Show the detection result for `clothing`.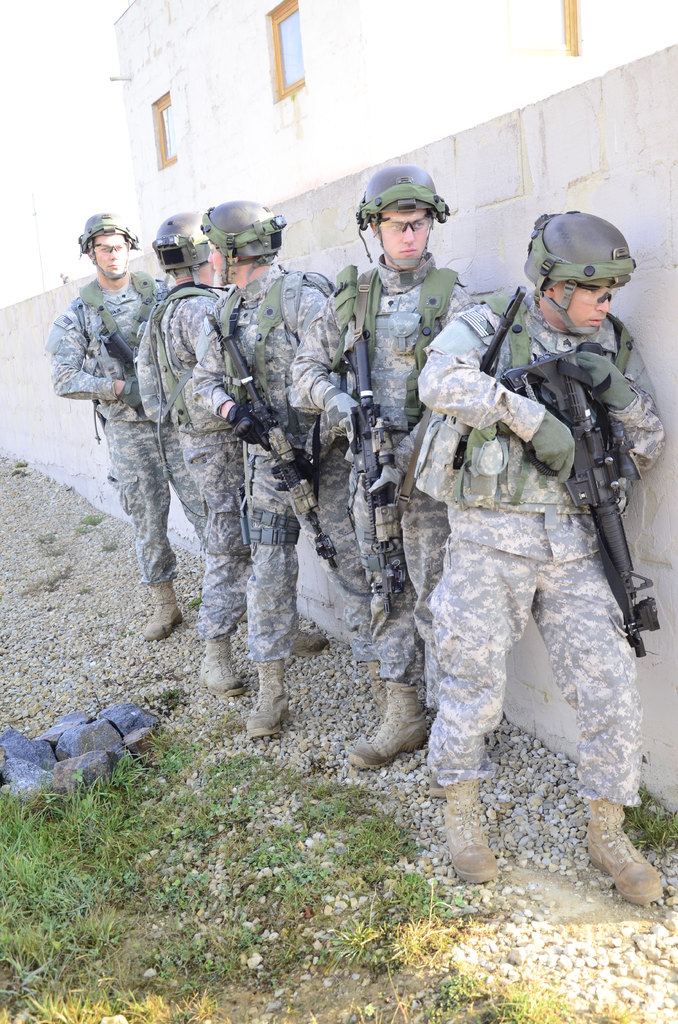
46:262:671:798.
